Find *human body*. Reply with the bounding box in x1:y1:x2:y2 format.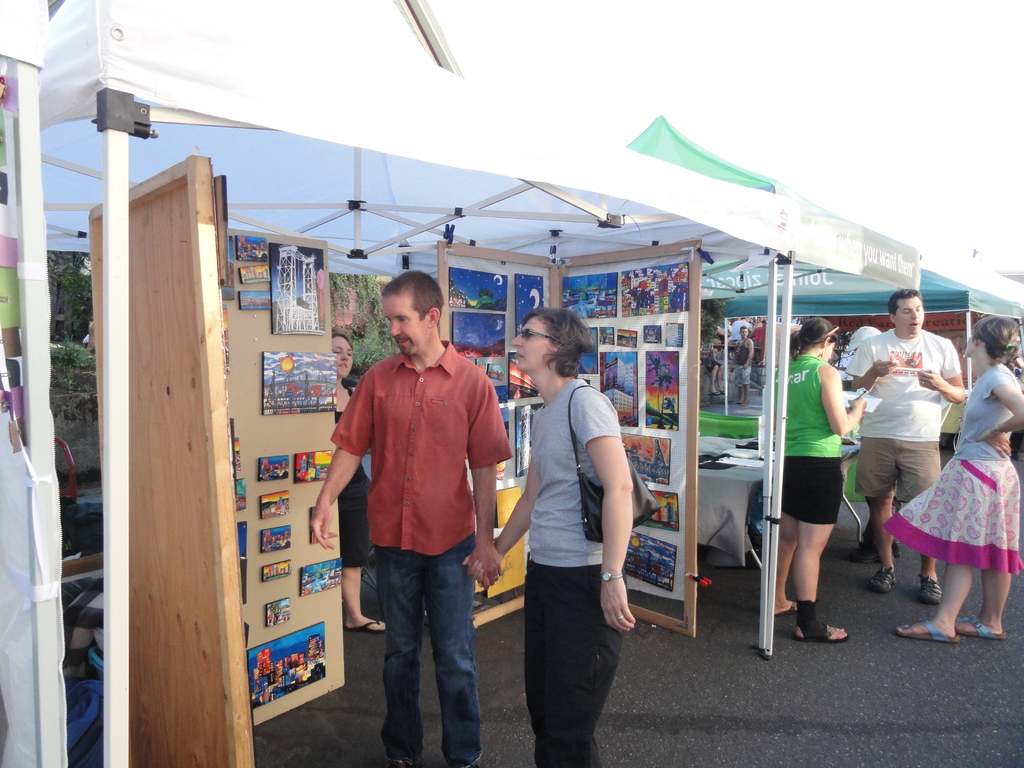
885:360:1023:646.
